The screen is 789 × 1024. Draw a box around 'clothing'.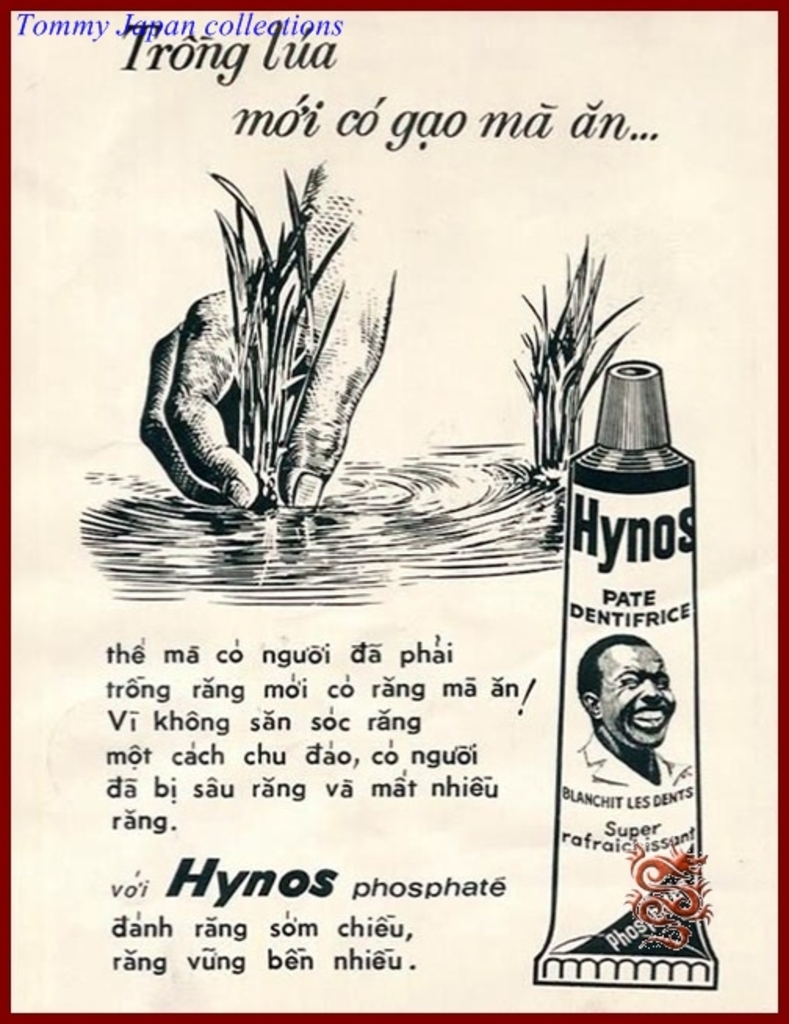
rect(560, 730, 694, 797).
